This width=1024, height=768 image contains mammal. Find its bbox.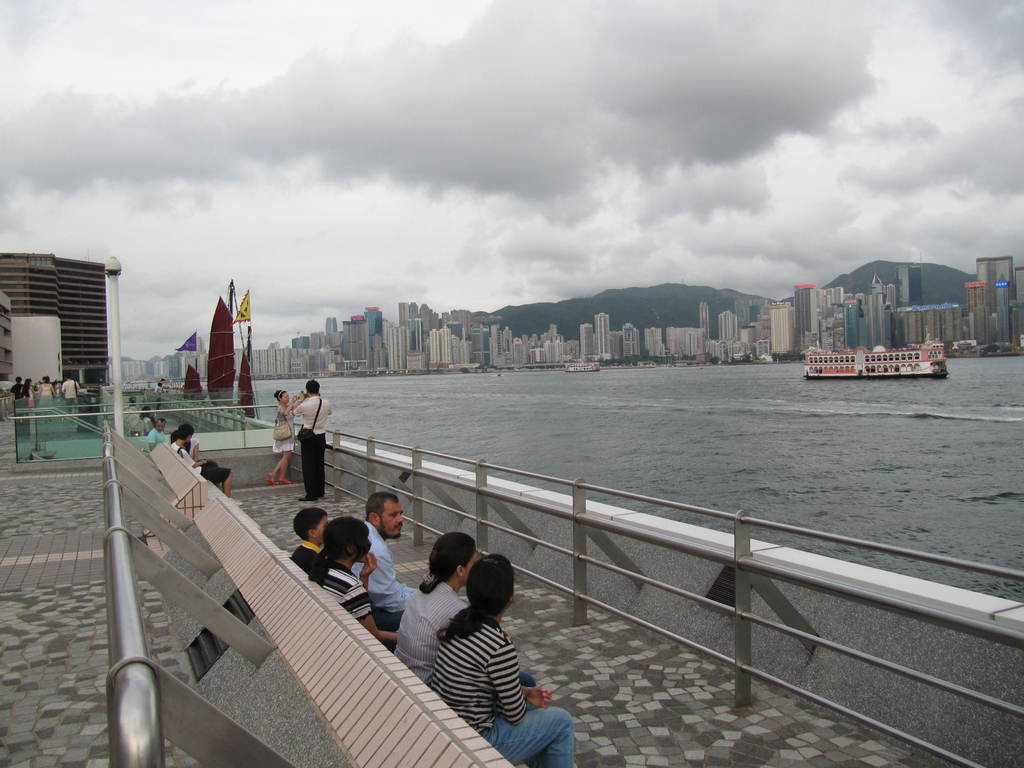
l=11, t=374, r=24, b=404.
